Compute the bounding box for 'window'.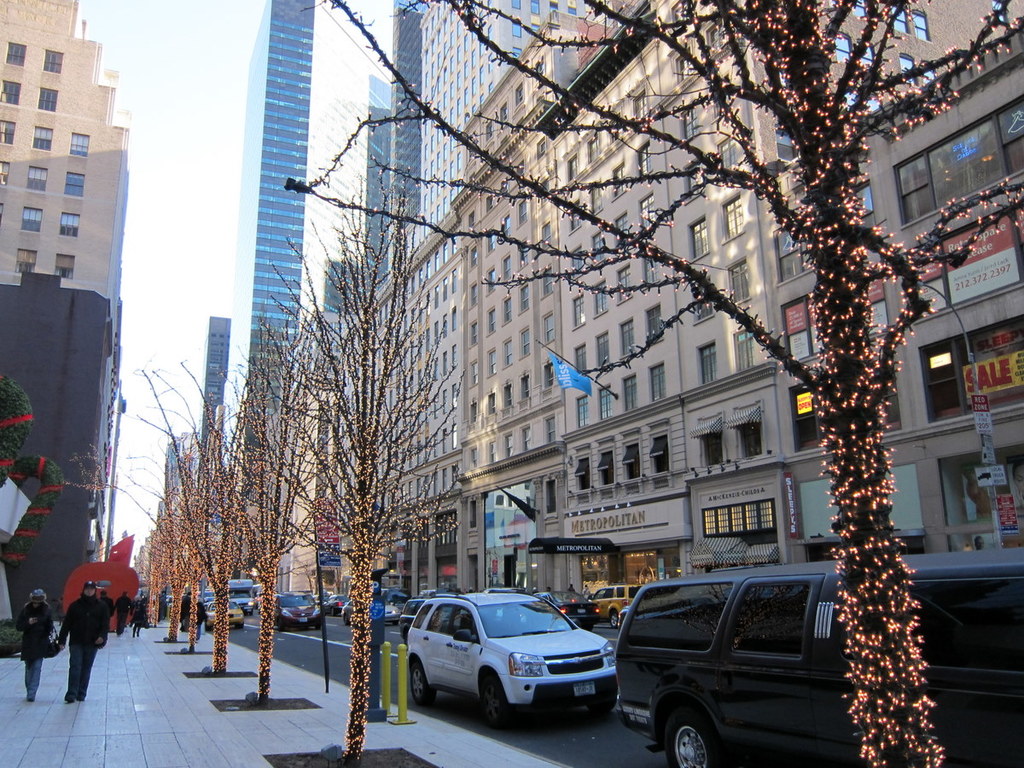
{"left": 684, "top": 108, "right": 699, "bottom": 143}.
